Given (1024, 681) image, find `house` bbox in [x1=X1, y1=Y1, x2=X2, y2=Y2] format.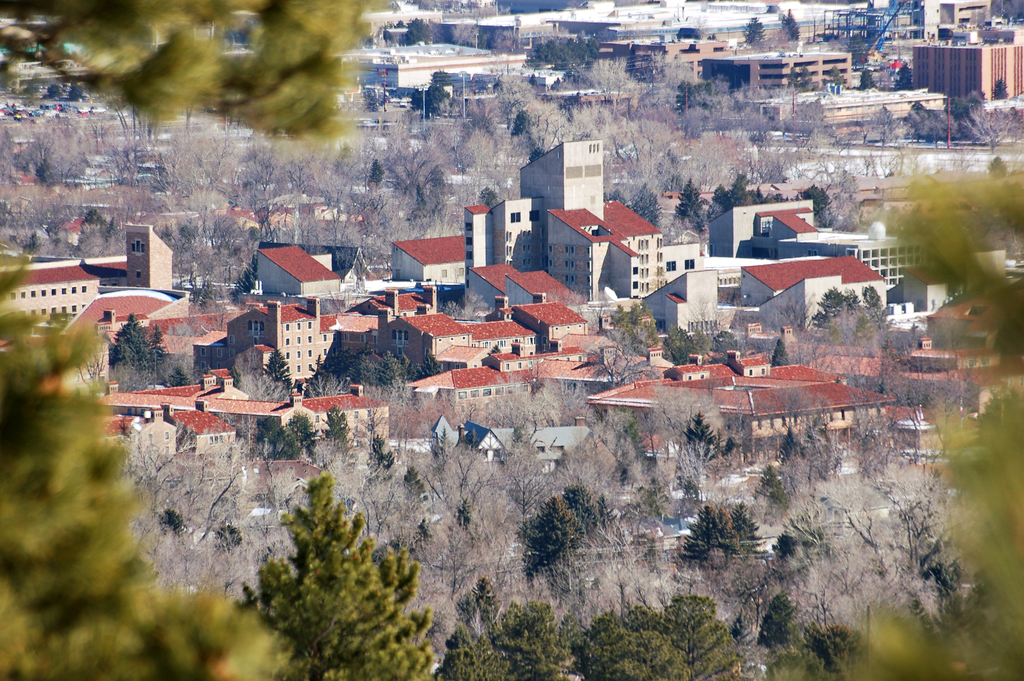
[x1=351, y1=32, x2=524, y2=108].
